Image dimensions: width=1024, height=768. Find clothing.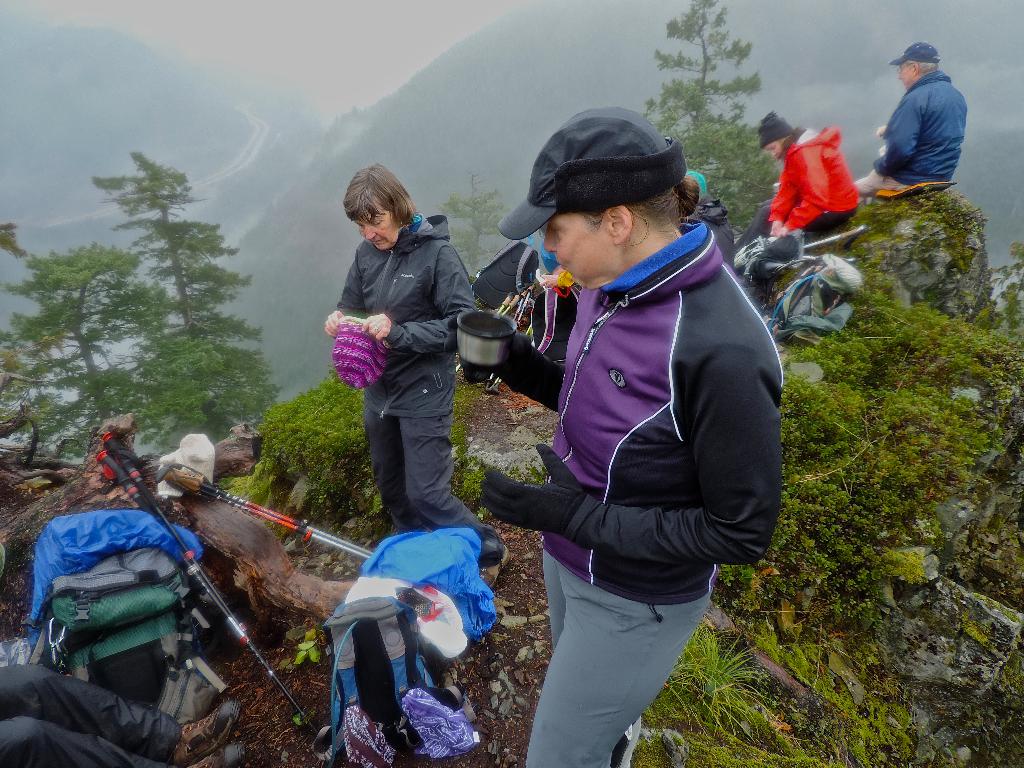
<box>477,212,785,767</box>.
